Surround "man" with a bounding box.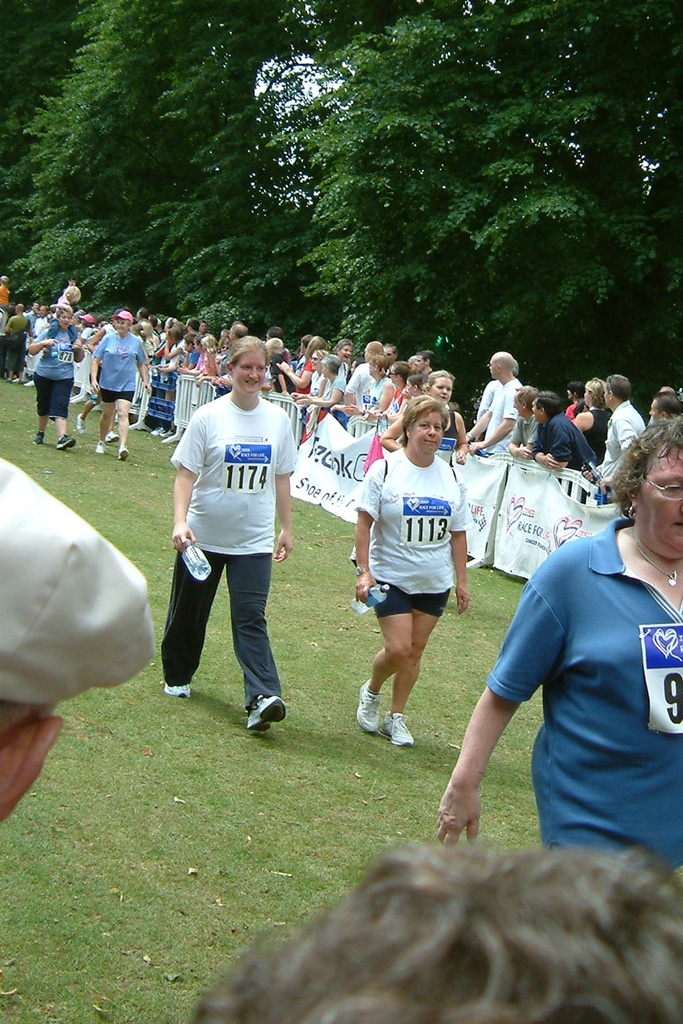
<region>30, 303, 54, 342</region>.
